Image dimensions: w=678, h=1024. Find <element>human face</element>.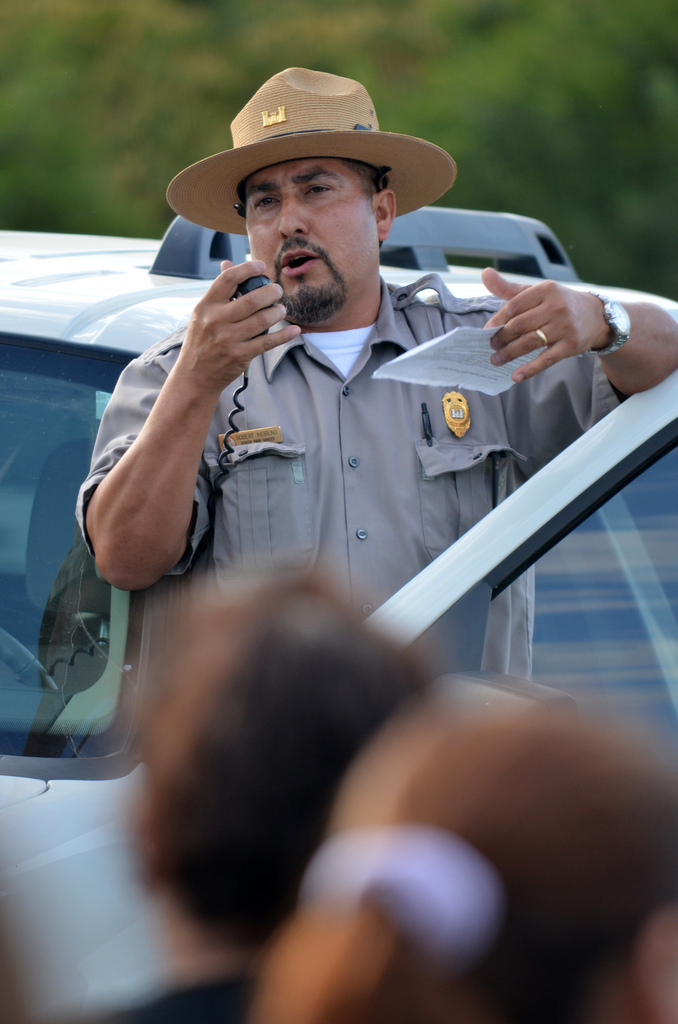
rect(243, 159, 381, 324).
